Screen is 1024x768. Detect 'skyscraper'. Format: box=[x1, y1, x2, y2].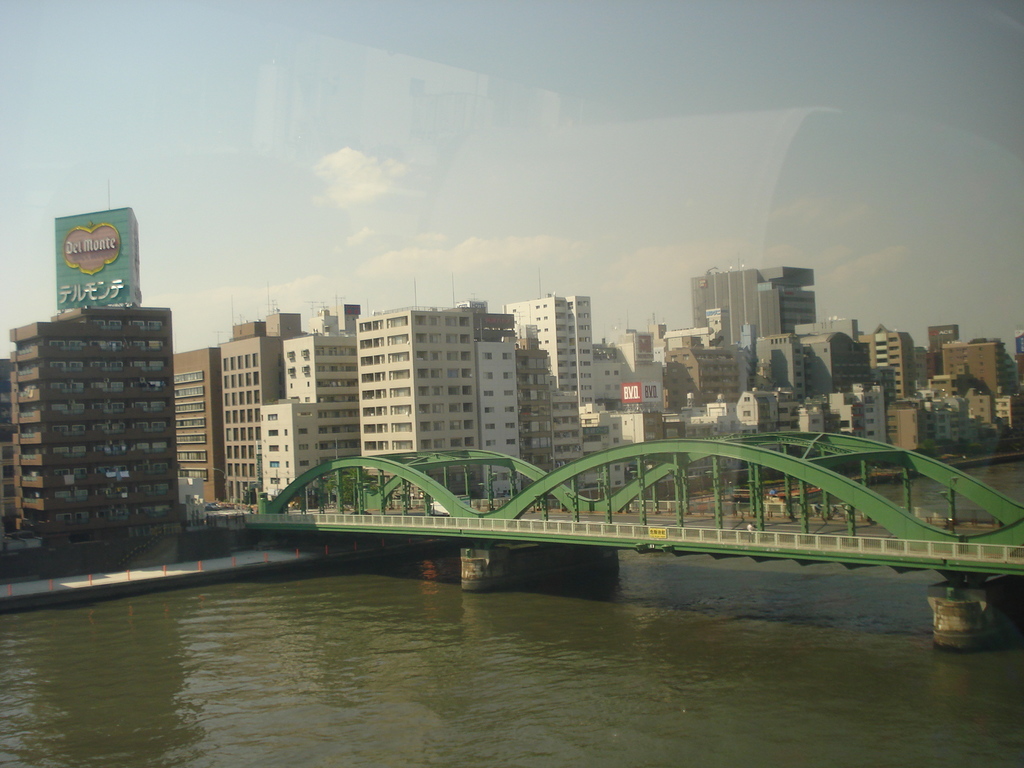
box=[873, 332, 915, 393].
